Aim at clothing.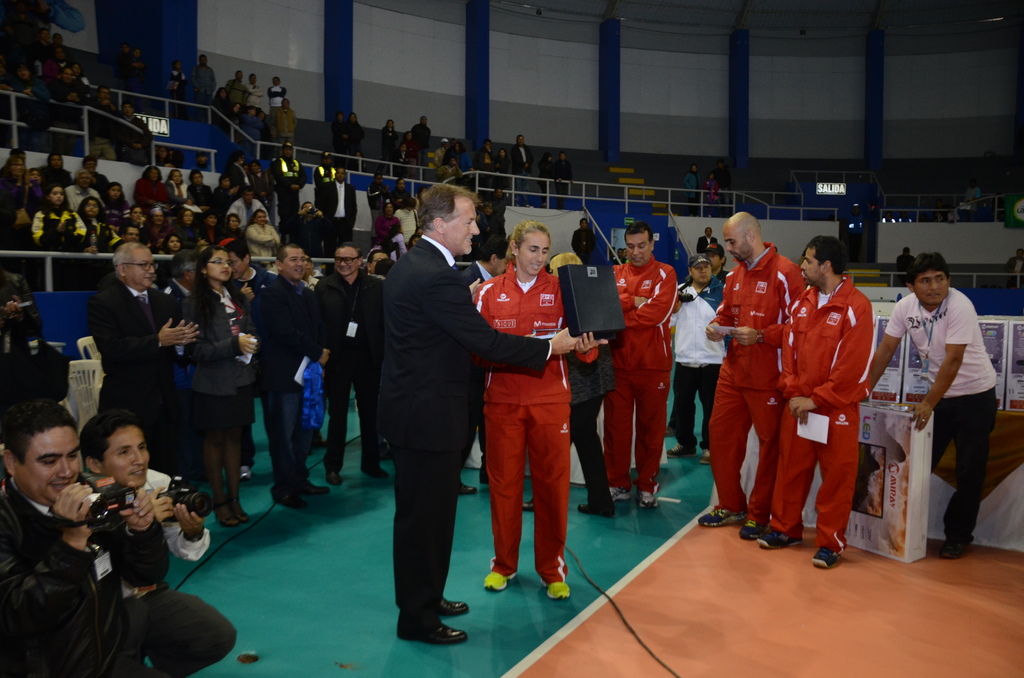
Aimed at rect(600, 254, 681, 490).
